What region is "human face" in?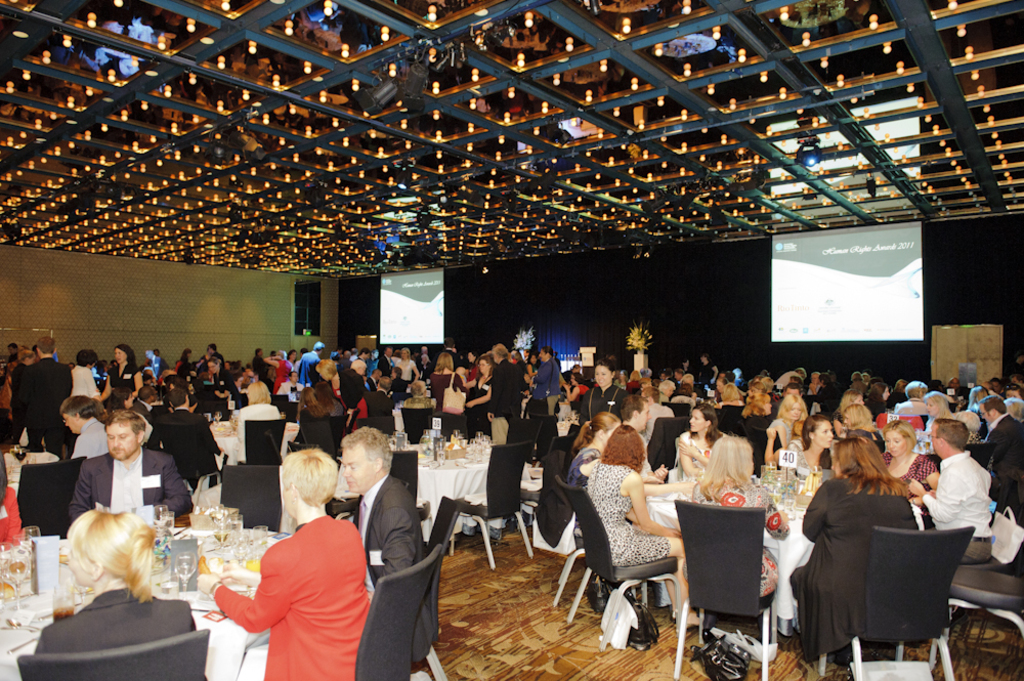
[x1=716, y1=378, x2=726, y2=395].
